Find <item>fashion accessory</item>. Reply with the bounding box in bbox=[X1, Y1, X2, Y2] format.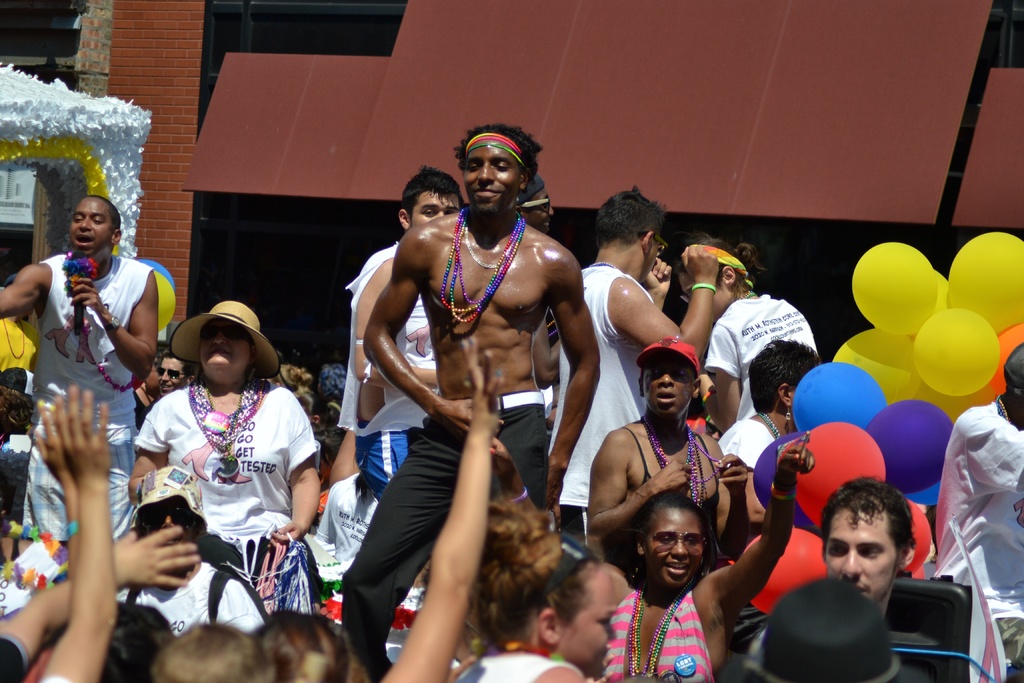
bbox=[100, 362, 137, 393].
